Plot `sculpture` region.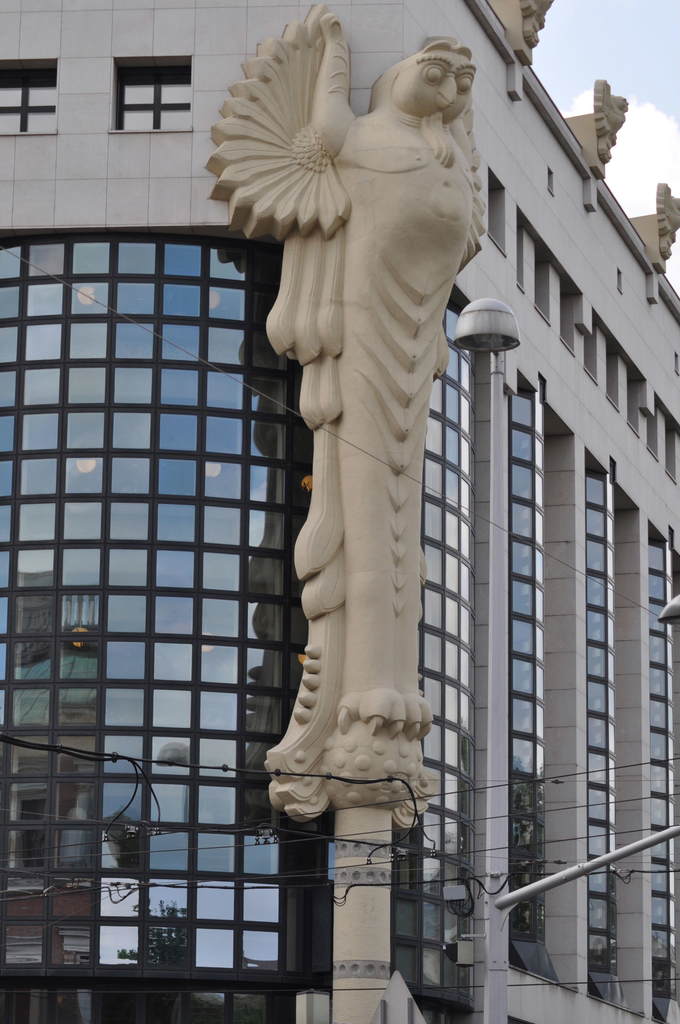
Plotted at [x1=246, y1=11, x2=500, y2=850].
